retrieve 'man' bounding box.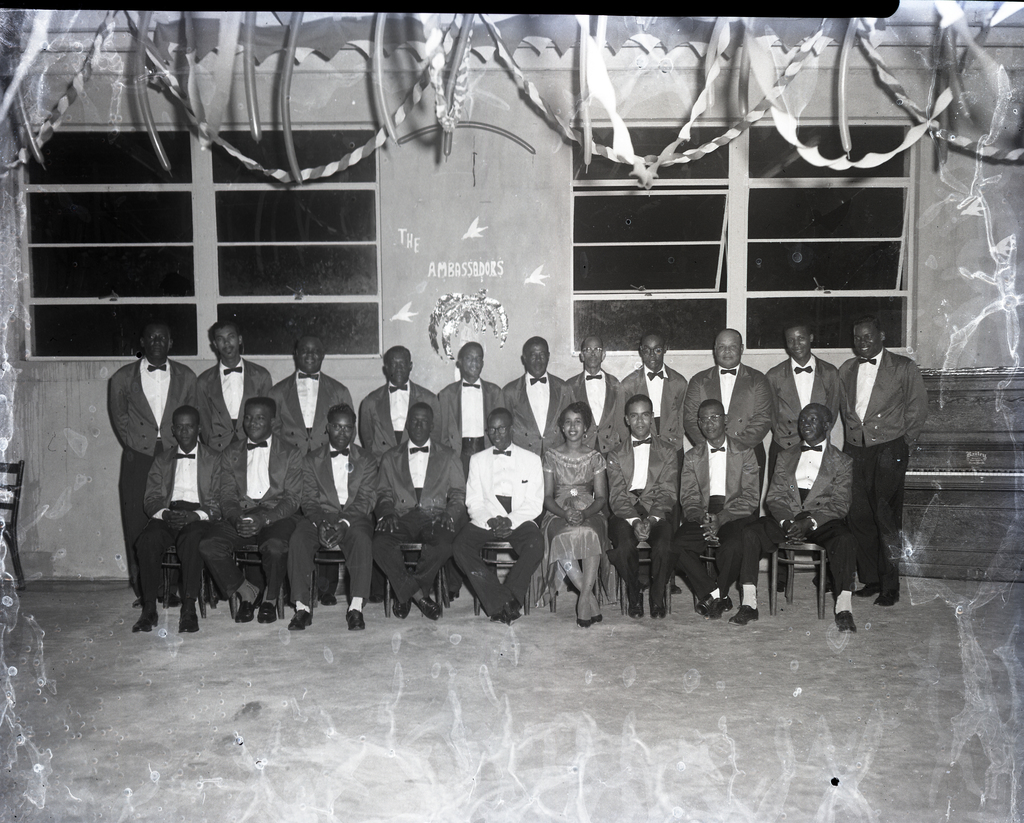
Bounding box: [353, 339, 445, 455].
